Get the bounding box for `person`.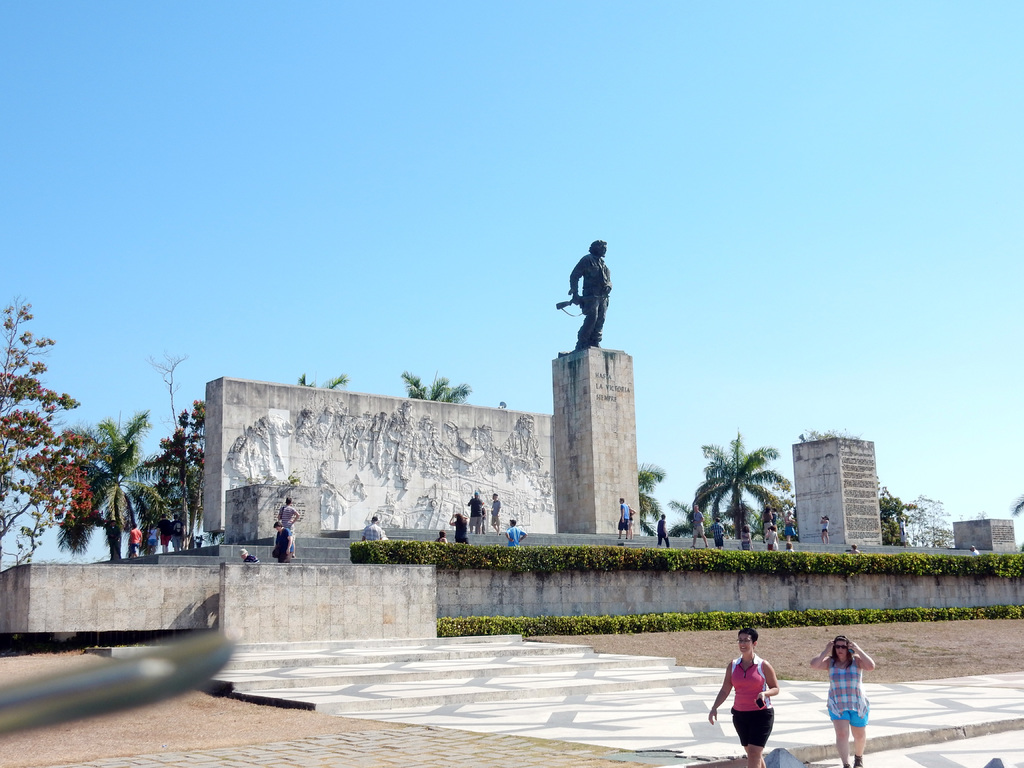
bbox(568, 241, 612, 352).
